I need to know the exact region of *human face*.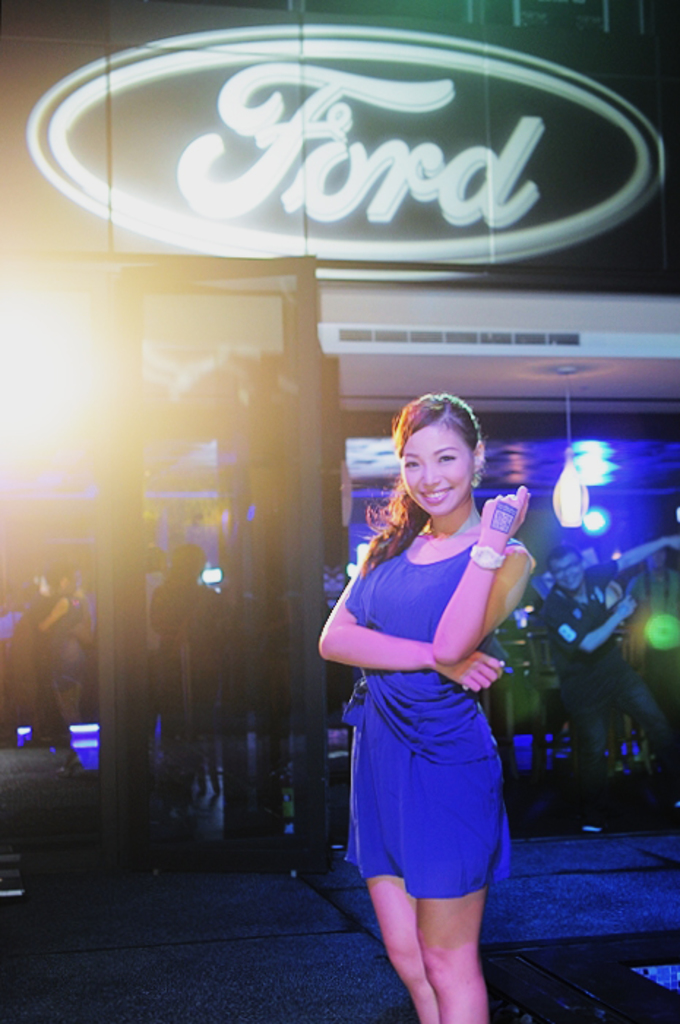
Region: 547,553,586,591.
